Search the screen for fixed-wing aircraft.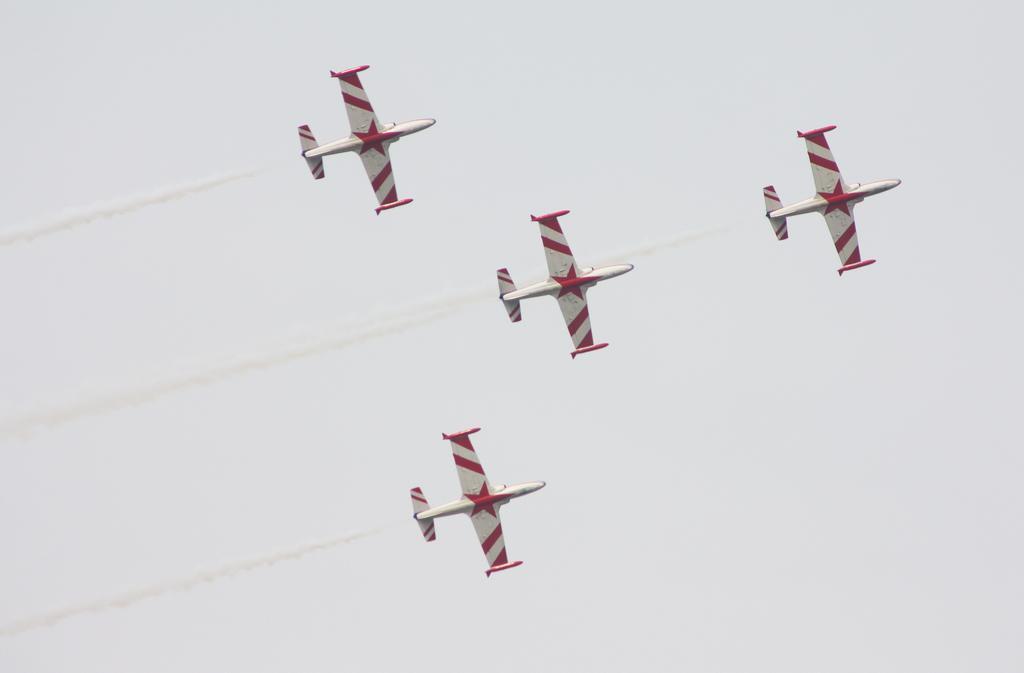
Found at {"x1": 757, "y1": 116, "x2": 902, "y2": 273}.
